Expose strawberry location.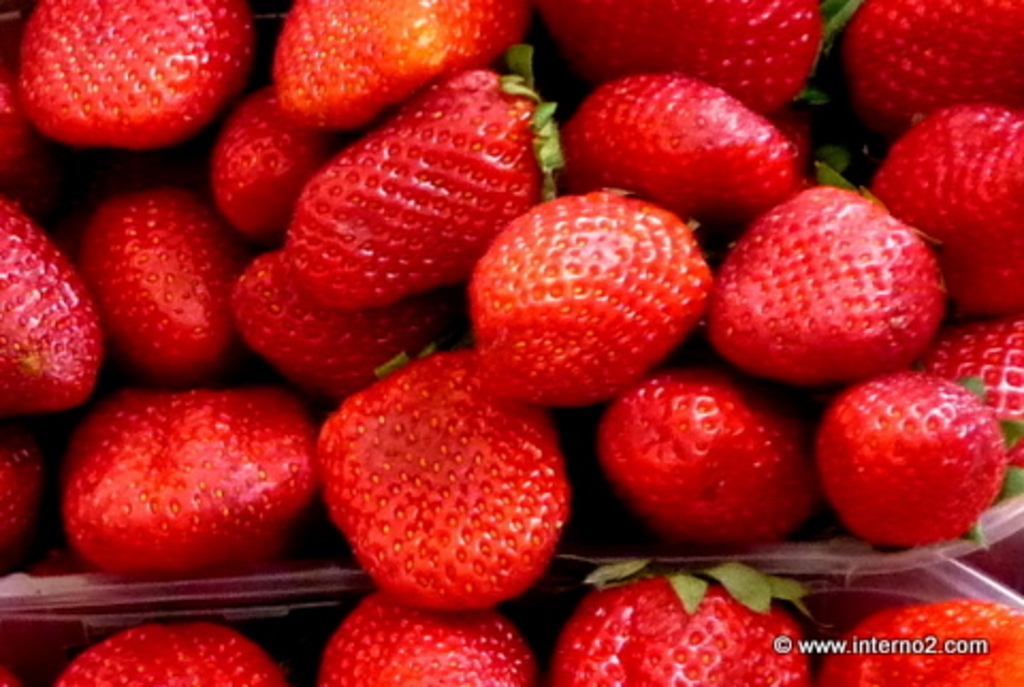
Exposed at select_region(273, 0, 538, 119).
